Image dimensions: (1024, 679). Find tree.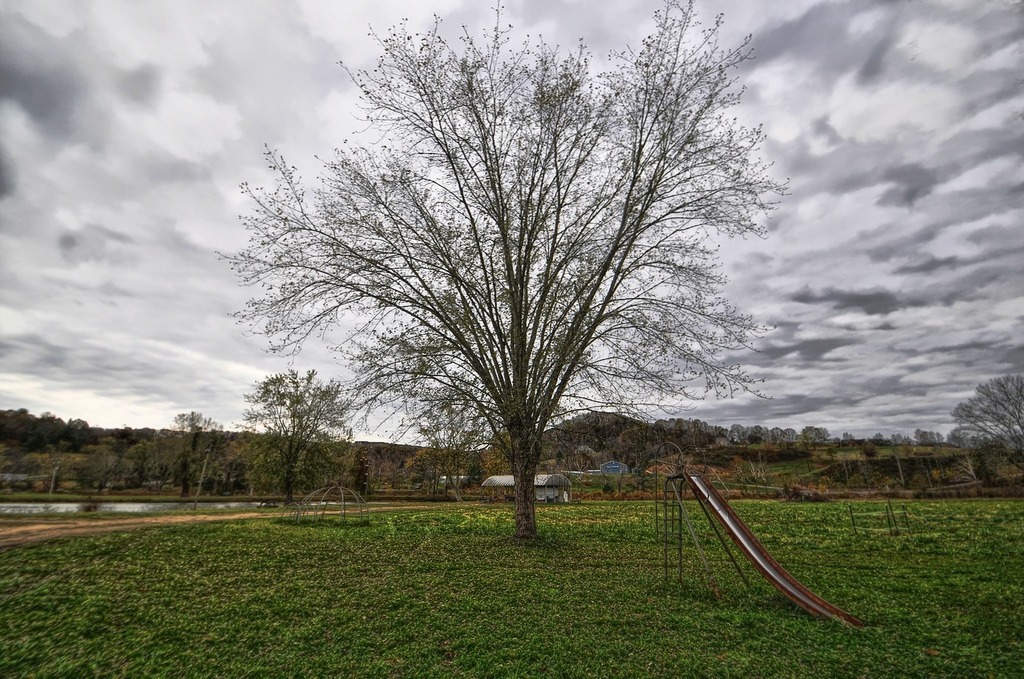
[left=139, top=411, right=245, bottom=500].
